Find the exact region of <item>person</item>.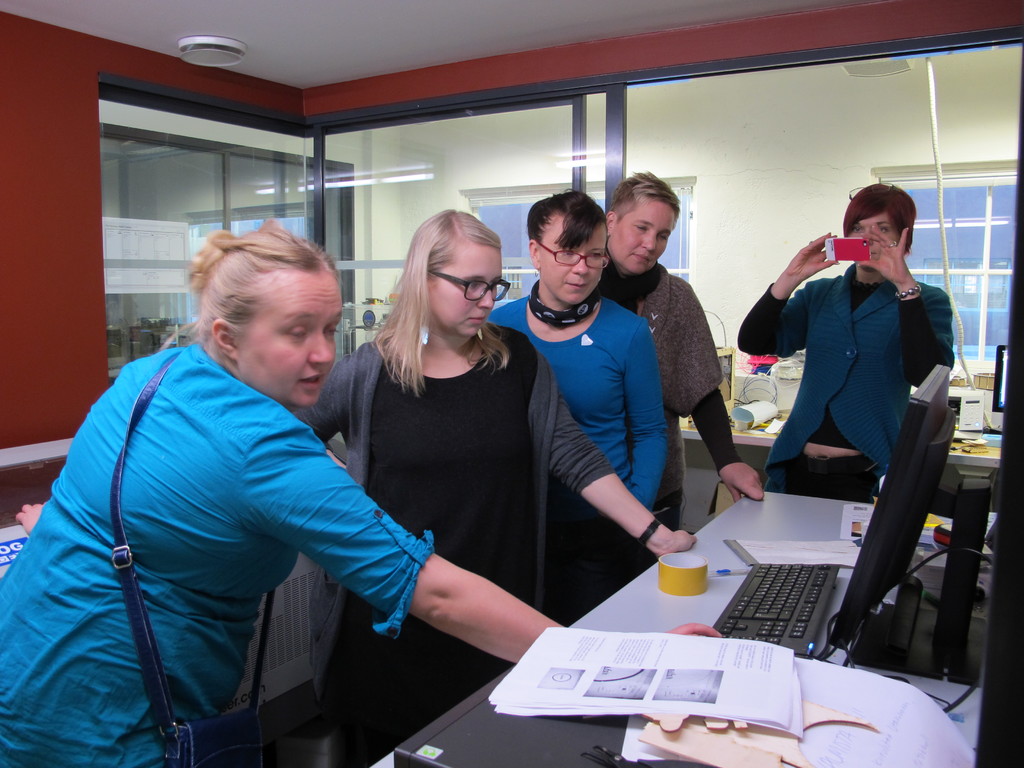
Exact region: x1=485 y1=188 x2=660 y2=620.
